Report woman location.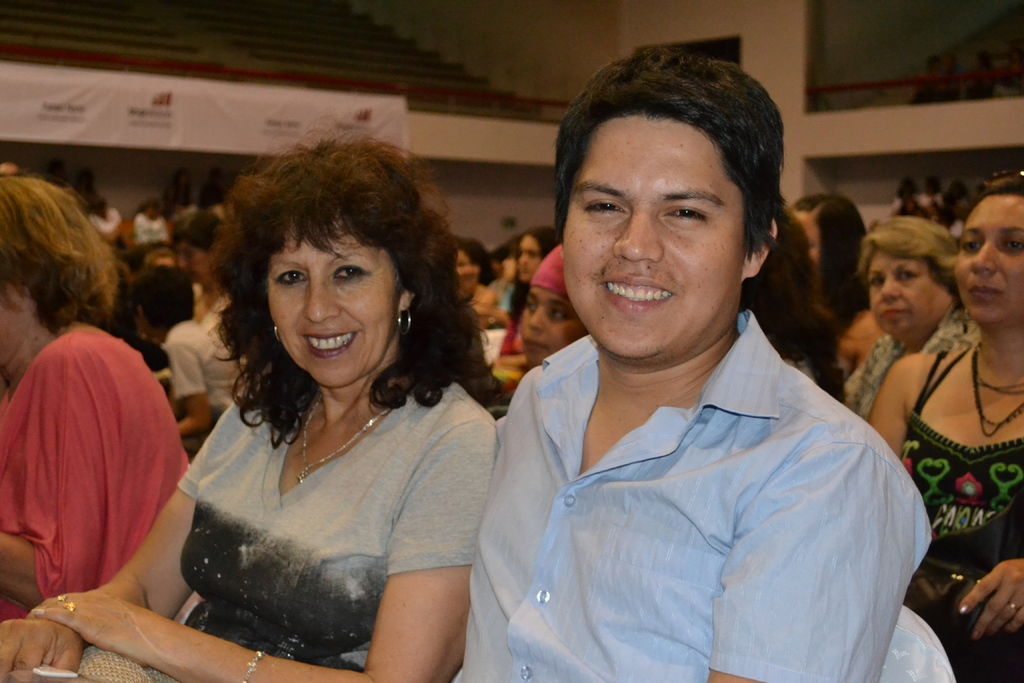
Report: left=0, top=136, right=529, bottom=682.
